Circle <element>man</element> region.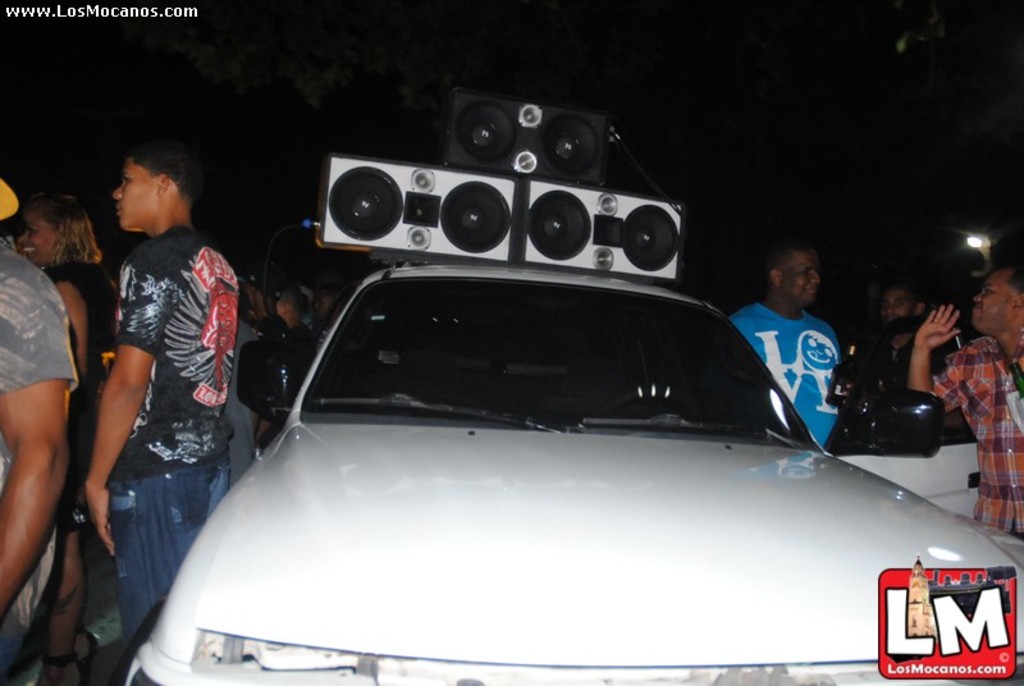
Region: left=741, top=225, right=864, bottom=422.
